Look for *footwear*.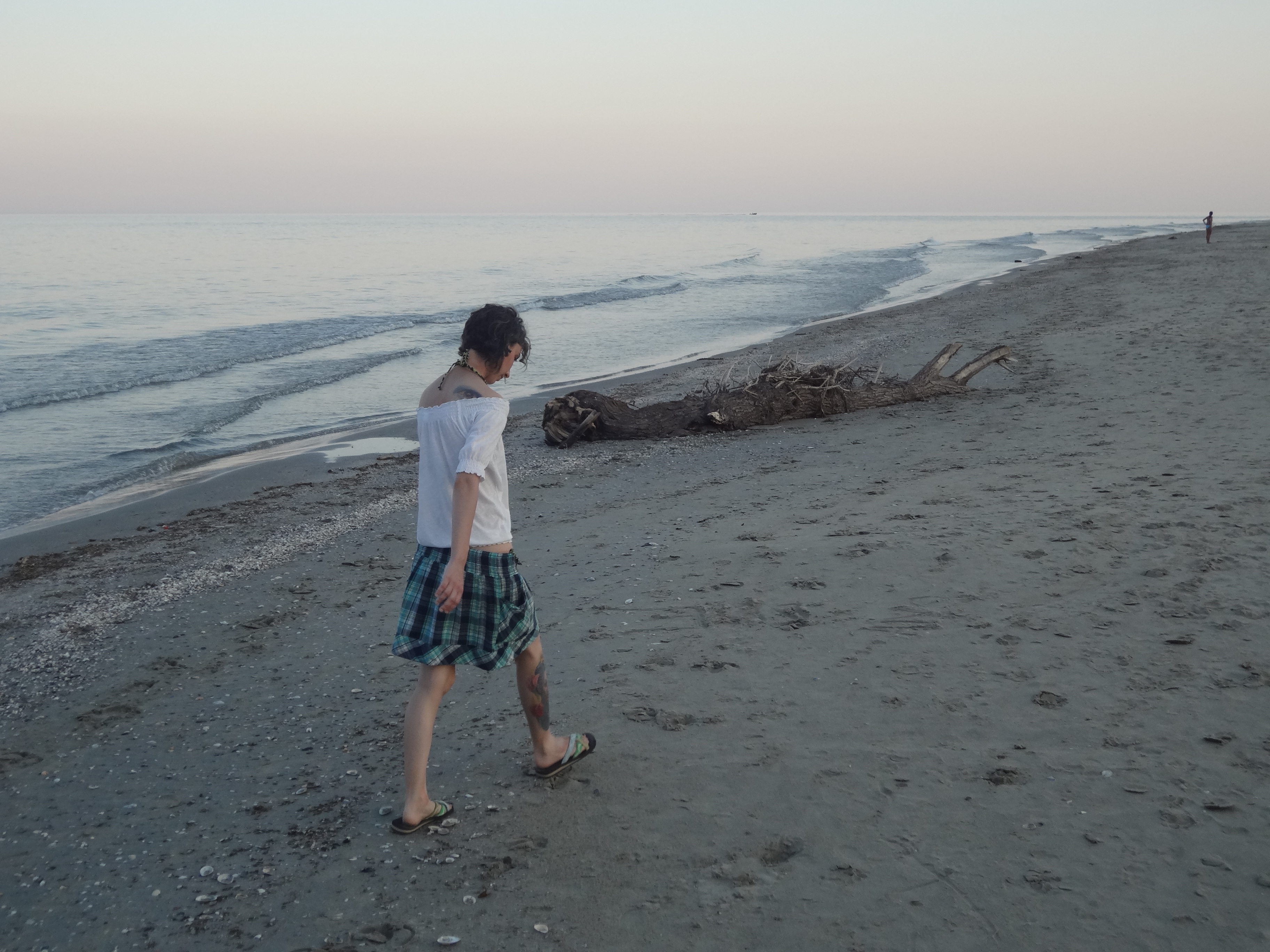
Found: pyautogui.locateOnScreen(136, 278, 156, 291).
